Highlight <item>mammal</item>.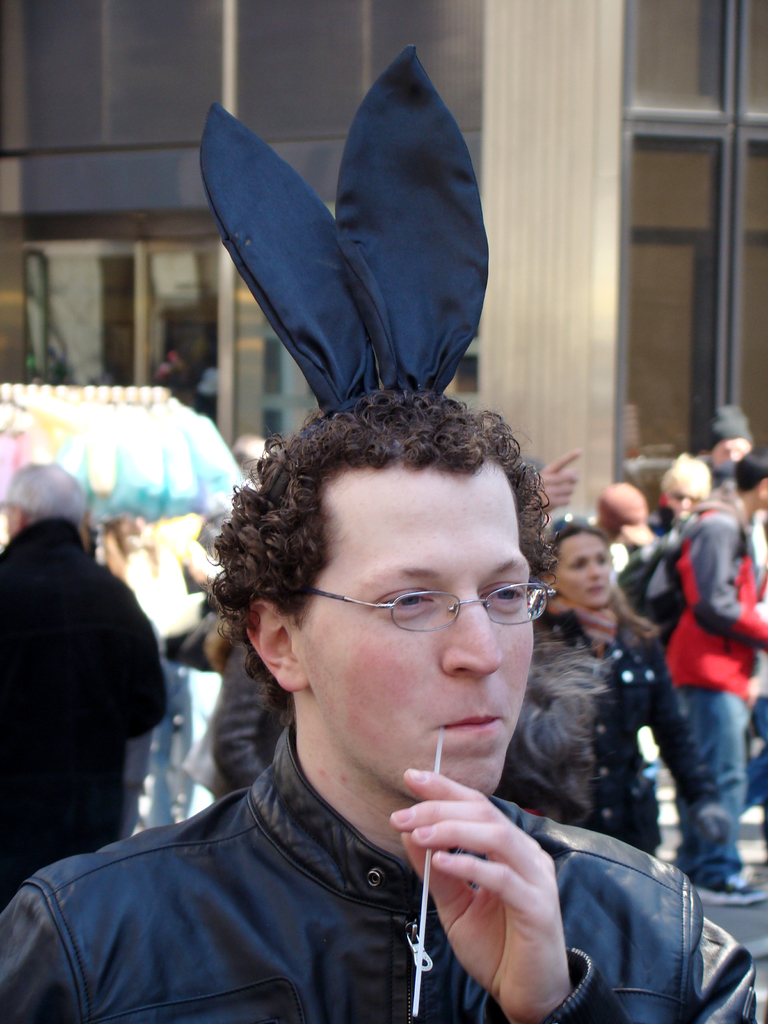
Highlighted region: 520/505/734/883.
